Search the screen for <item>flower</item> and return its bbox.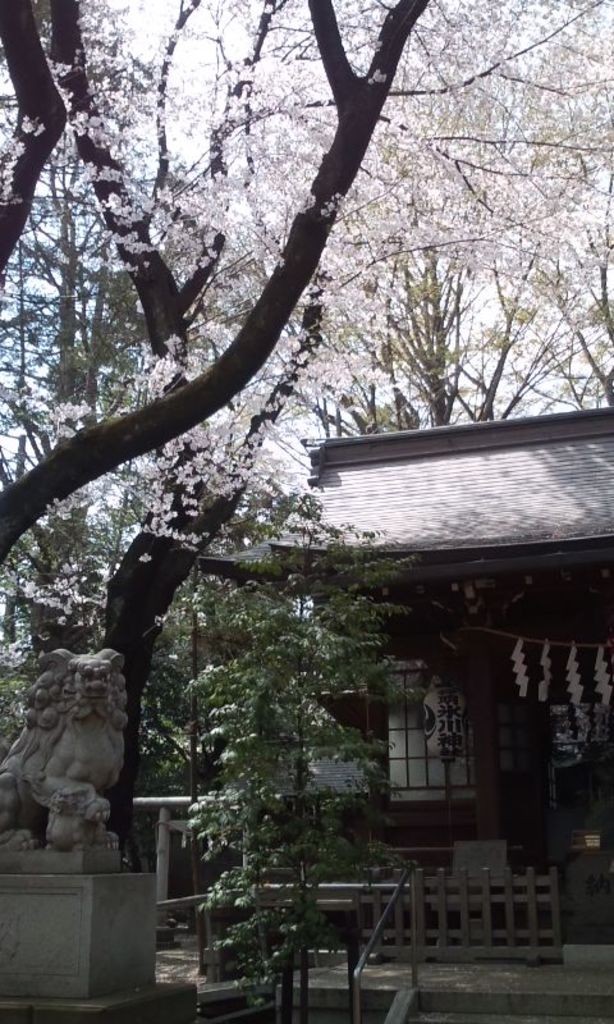
Found: detection(136, 544, 170, 570).
